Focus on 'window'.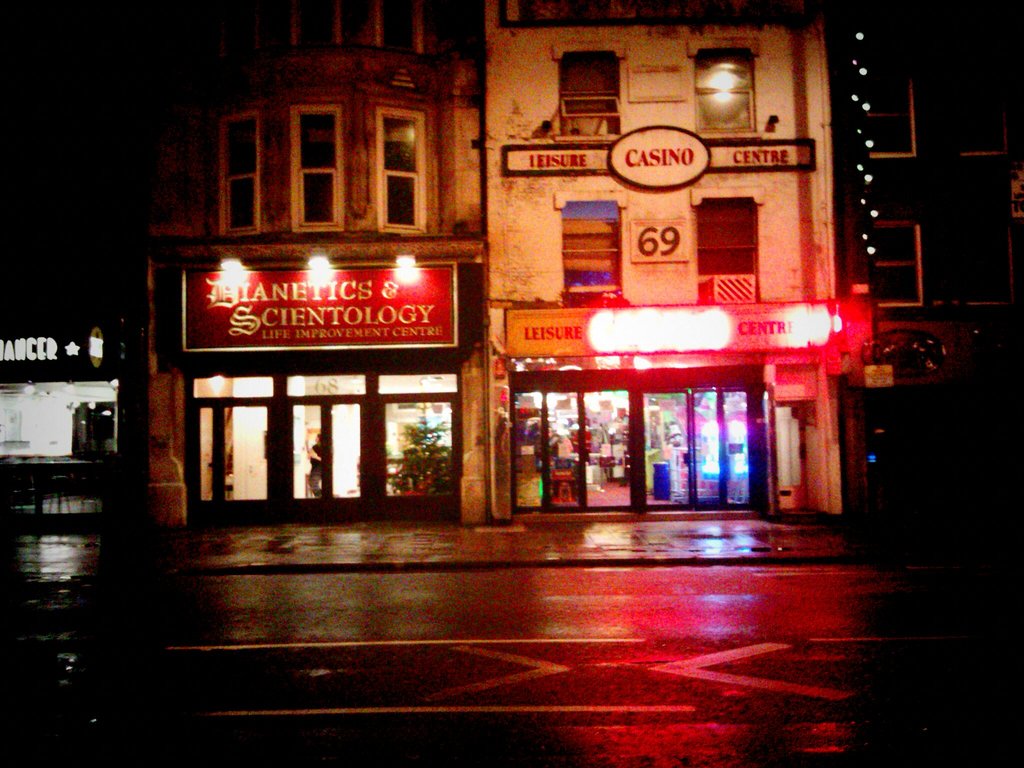
Focused at 198,86,463,230.
